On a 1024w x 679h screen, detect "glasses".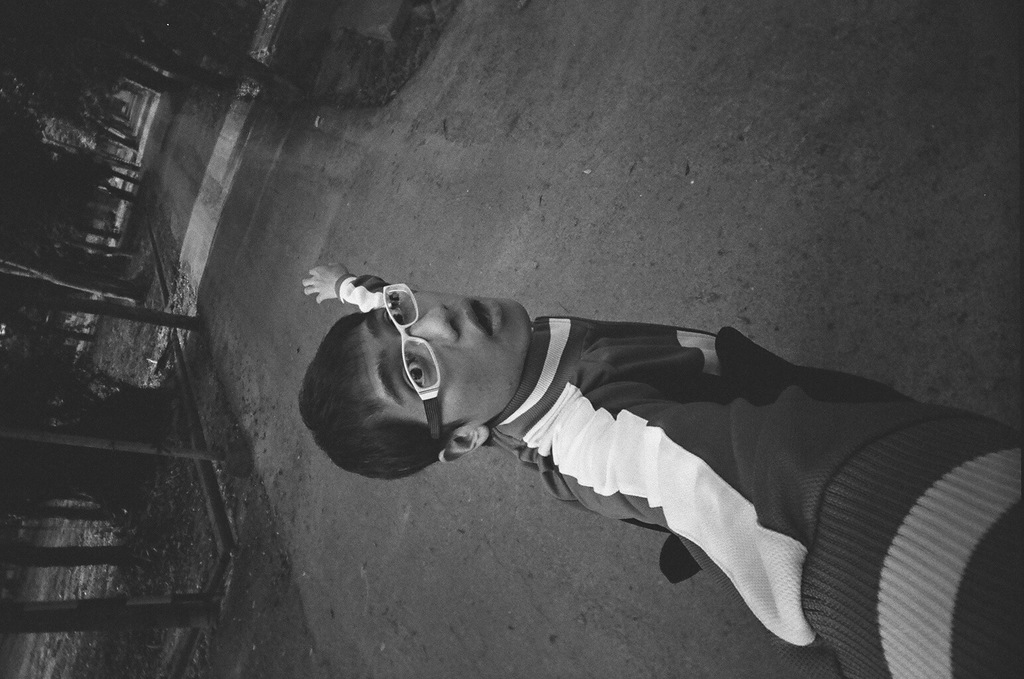
(369,321,458,422).
